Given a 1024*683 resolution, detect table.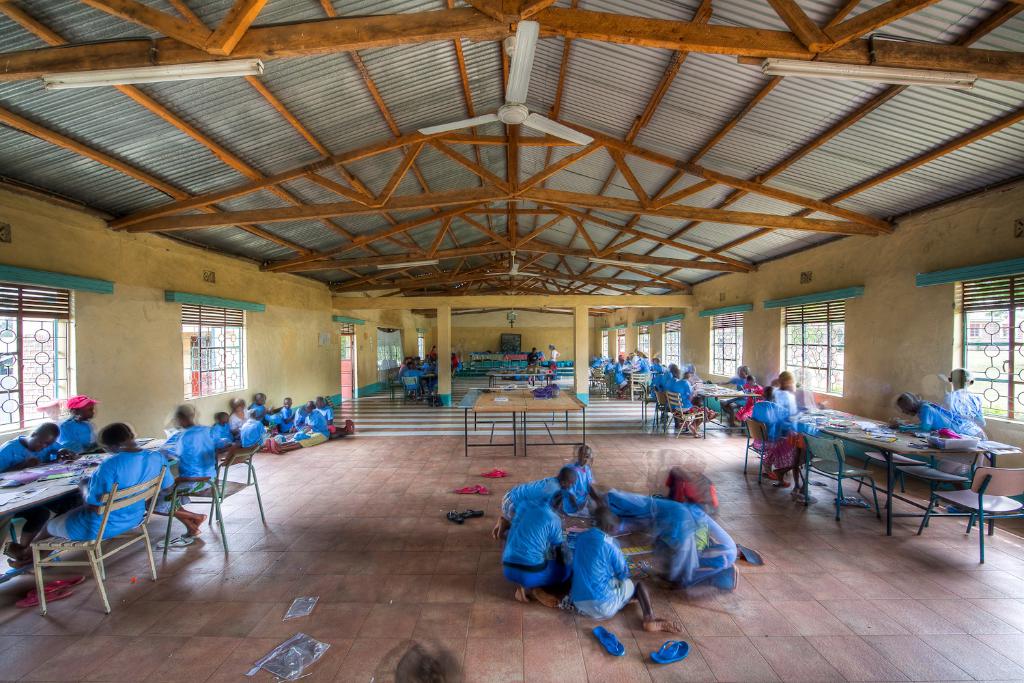
[487, 369, 554, 389].
